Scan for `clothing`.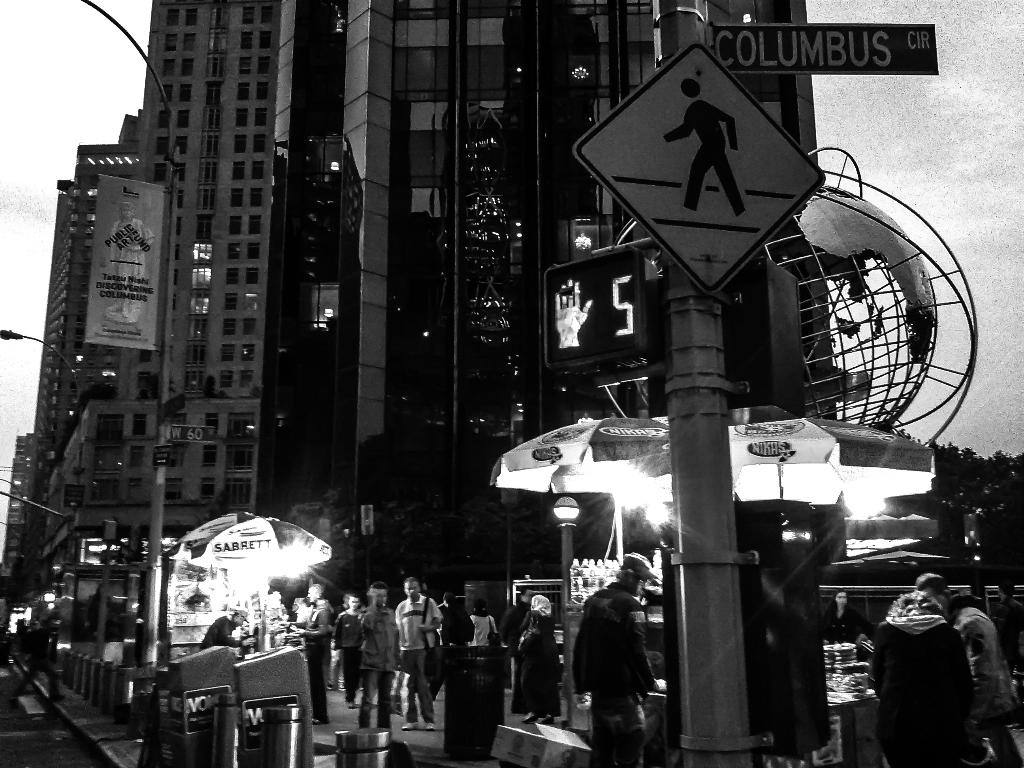
Scan result: 468,611,502,644.
